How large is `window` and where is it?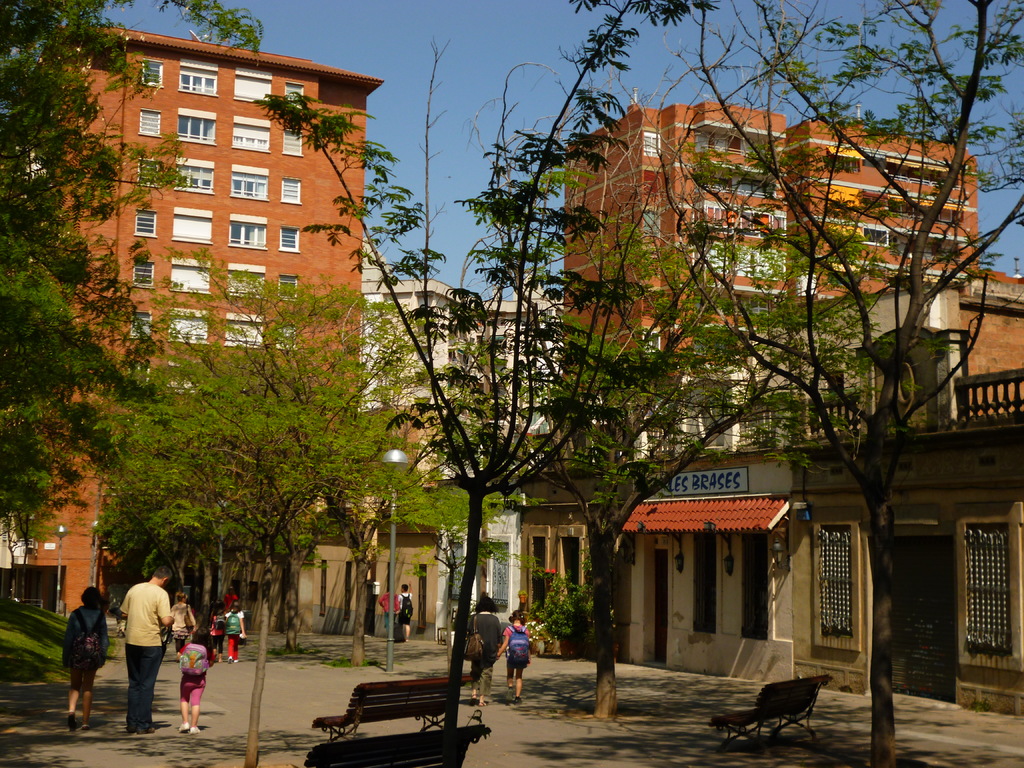
Bounding box: [180, 65, 214, 100].
